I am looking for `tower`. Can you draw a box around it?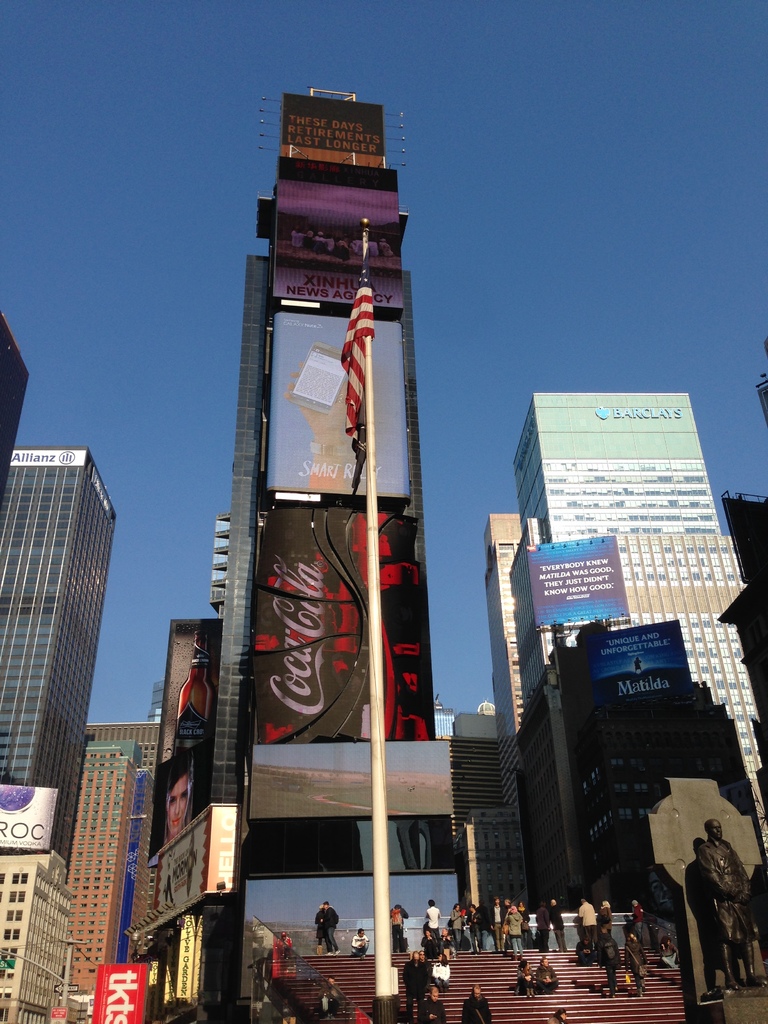
Sure, the bounding box is detection(156, 55, 476, 1023).
